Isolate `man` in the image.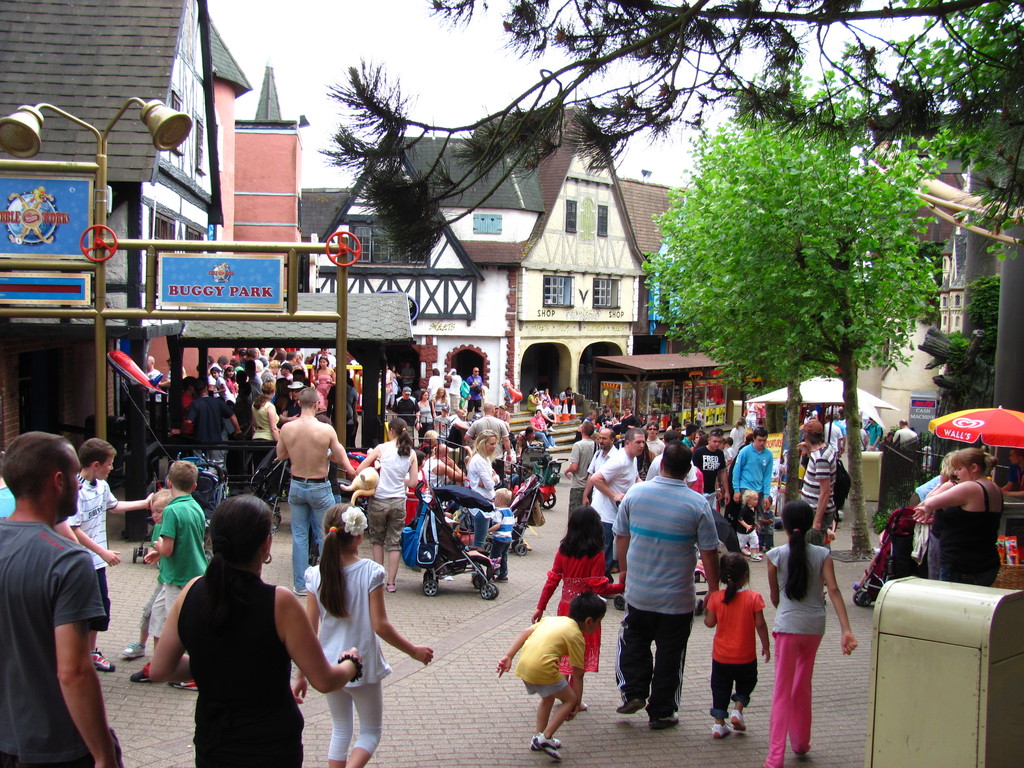
Isolated region: left=146, top=351, right=161, bottom=380.
